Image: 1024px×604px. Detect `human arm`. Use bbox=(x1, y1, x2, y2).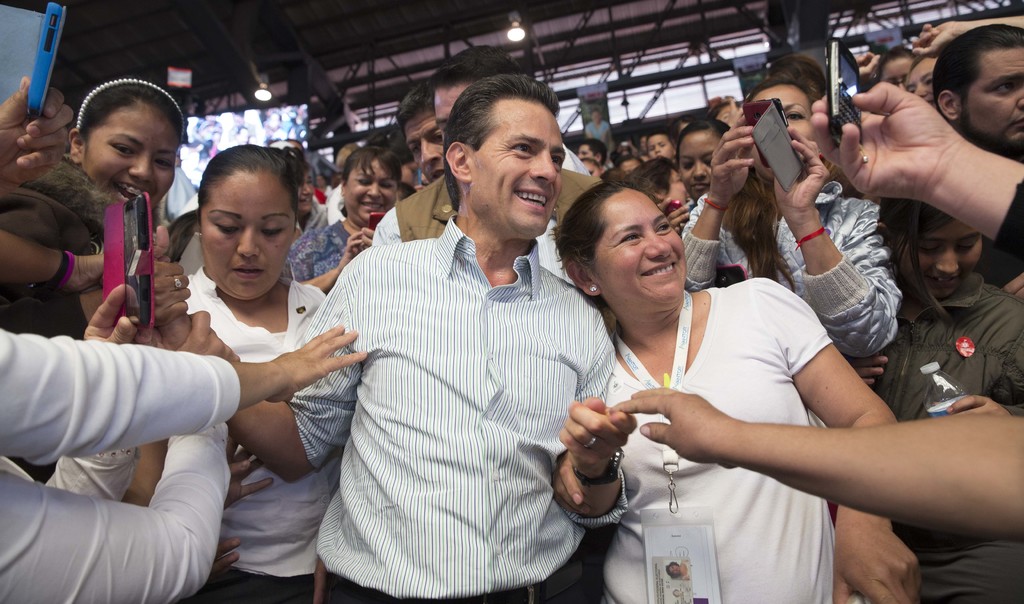
bbox=(936, 390, 1021, 425).
